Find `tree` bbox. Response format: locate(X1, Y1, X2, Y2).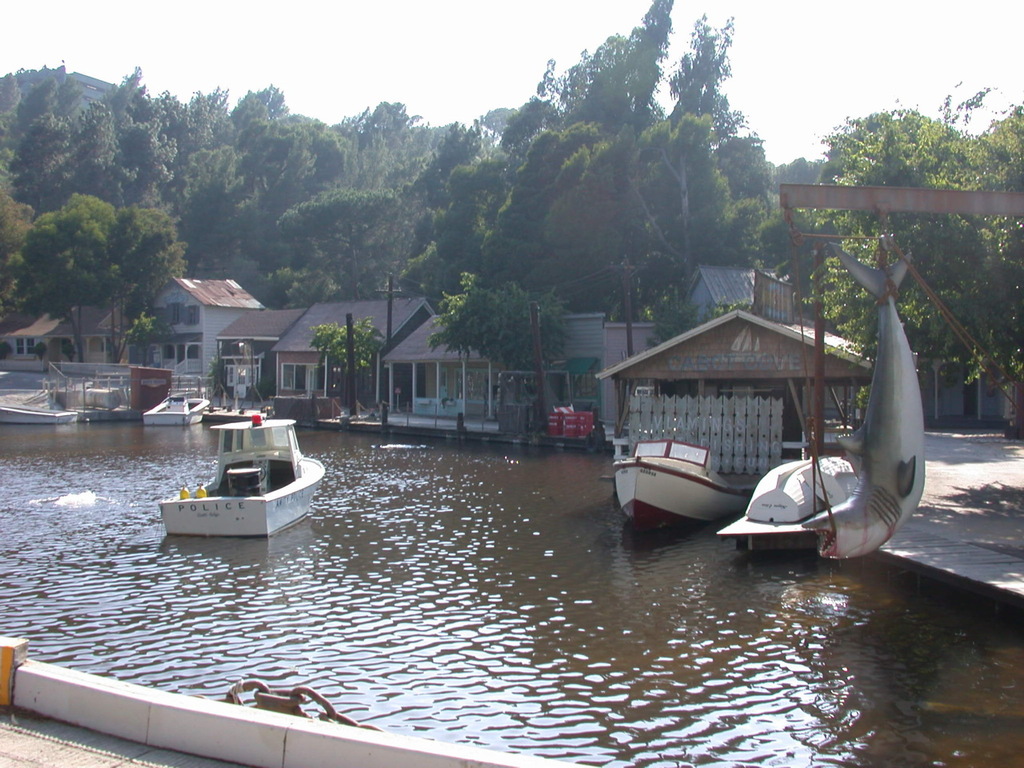
locate(302, 318, 401, 414).
